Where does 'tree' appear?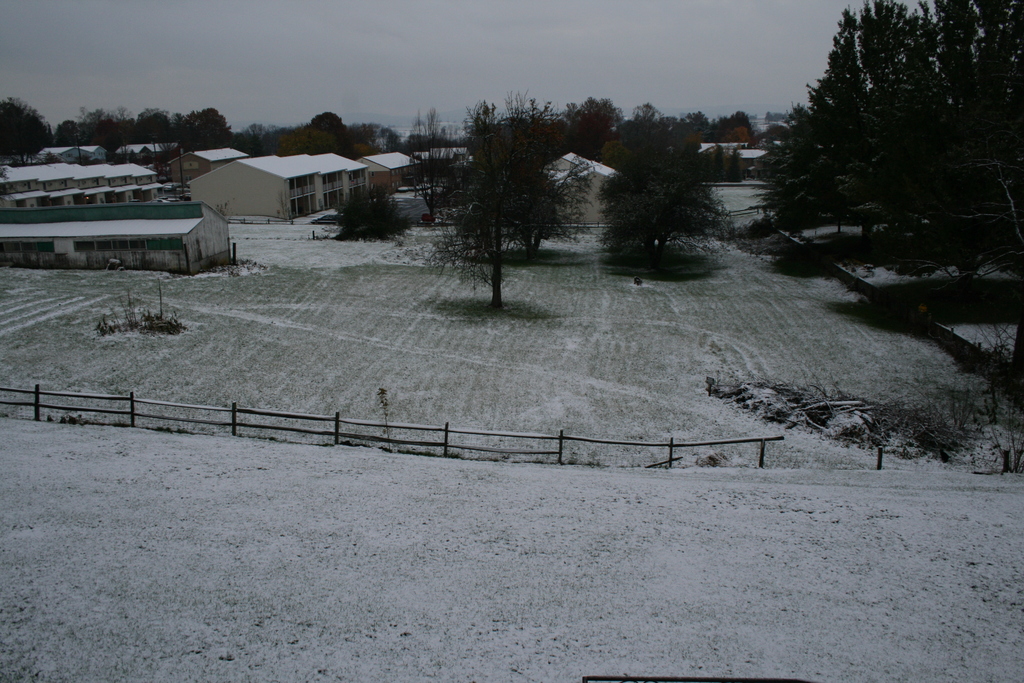
Appears at left=435, top=105, right=595, bottom=308.
